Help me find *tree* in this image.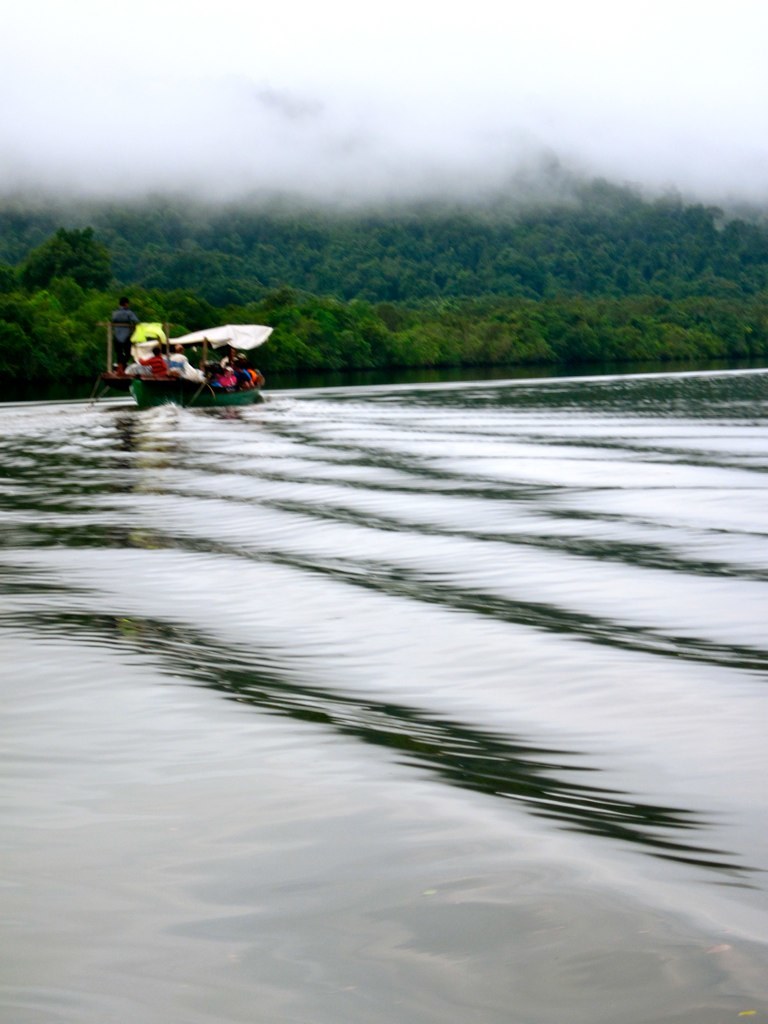
Found it: region(96, 157, 767, 385).
